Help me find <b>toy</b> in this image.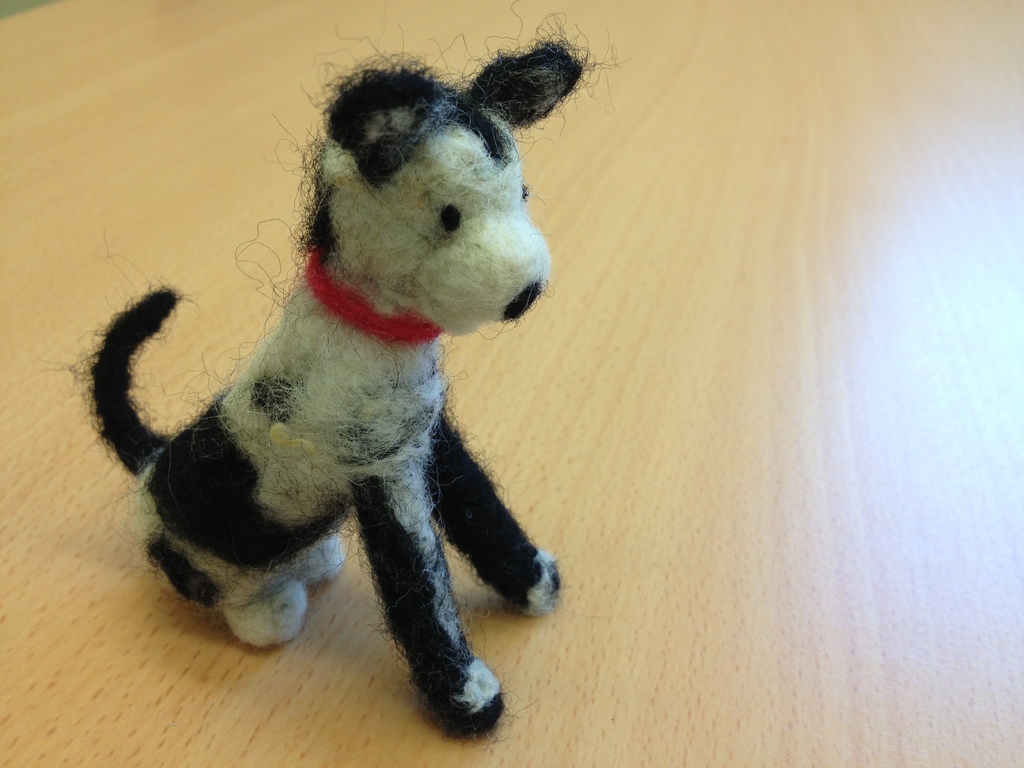
Found it: l=73, t=1, r=594, b=767.
